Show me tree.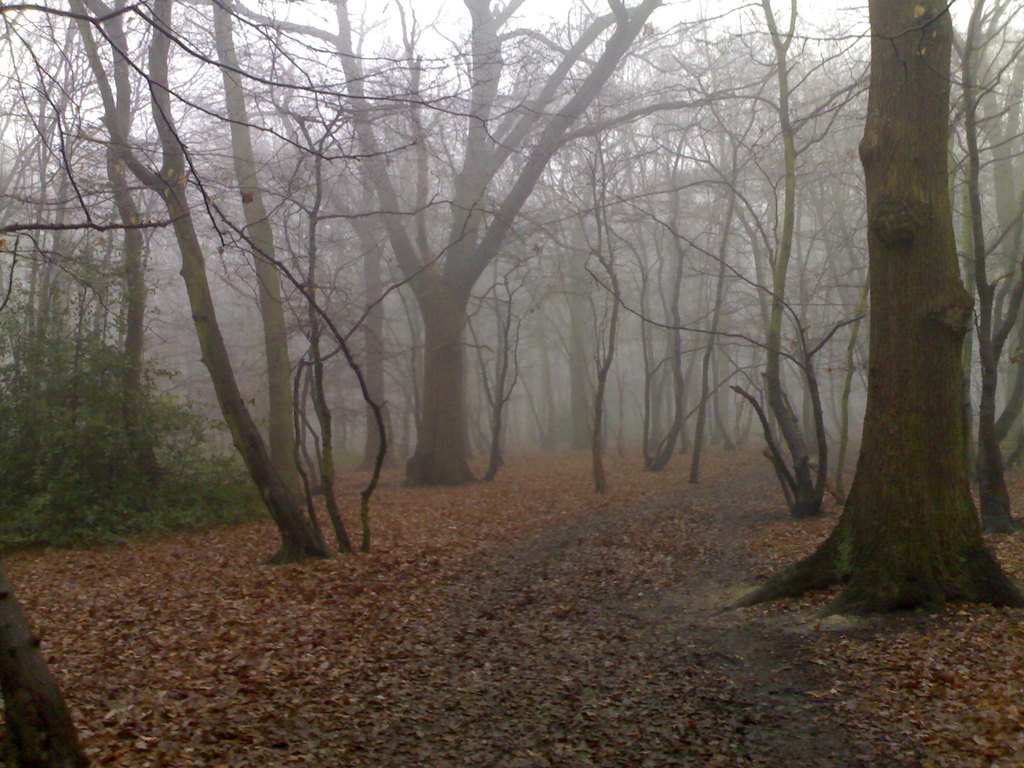
tree is here: detection(158, 0, 674, 470).
